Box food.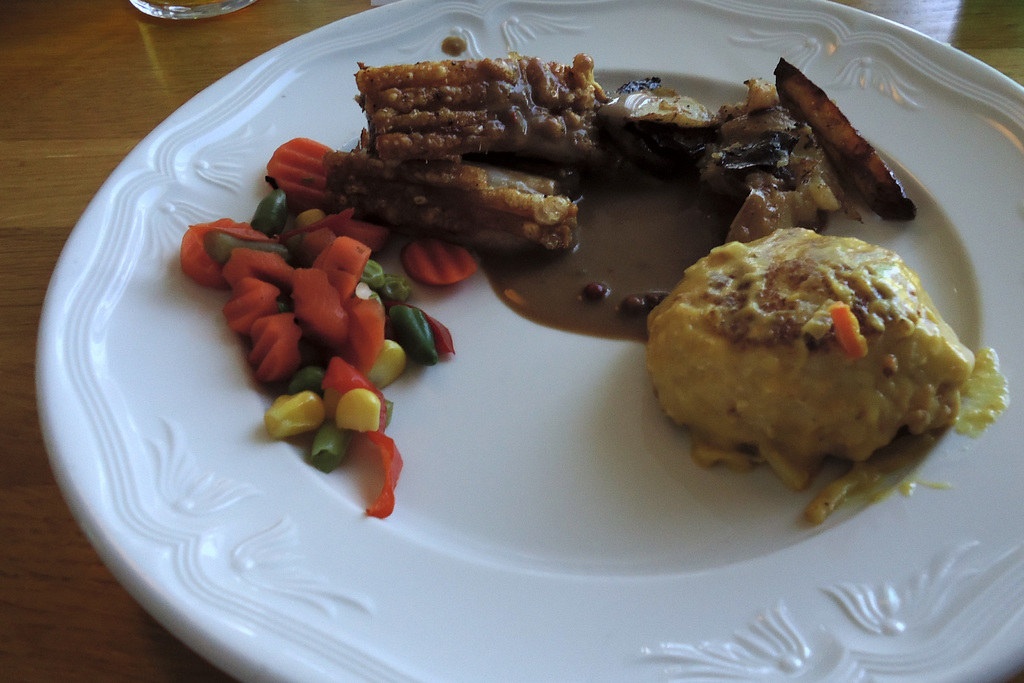
{"left": 688, "top": 217, "right": 975, "bottom": 510}.
